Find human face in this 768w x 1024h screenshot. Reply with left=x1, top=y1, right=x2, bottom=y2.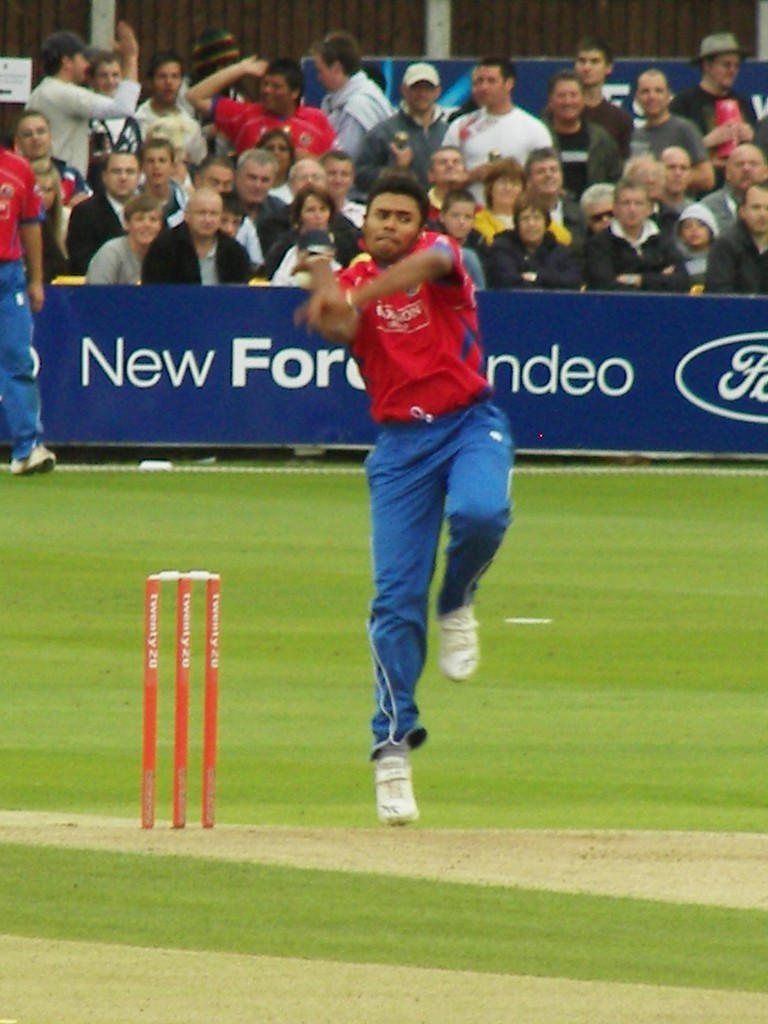
left=479, top=65, right=504, bottom=106.
